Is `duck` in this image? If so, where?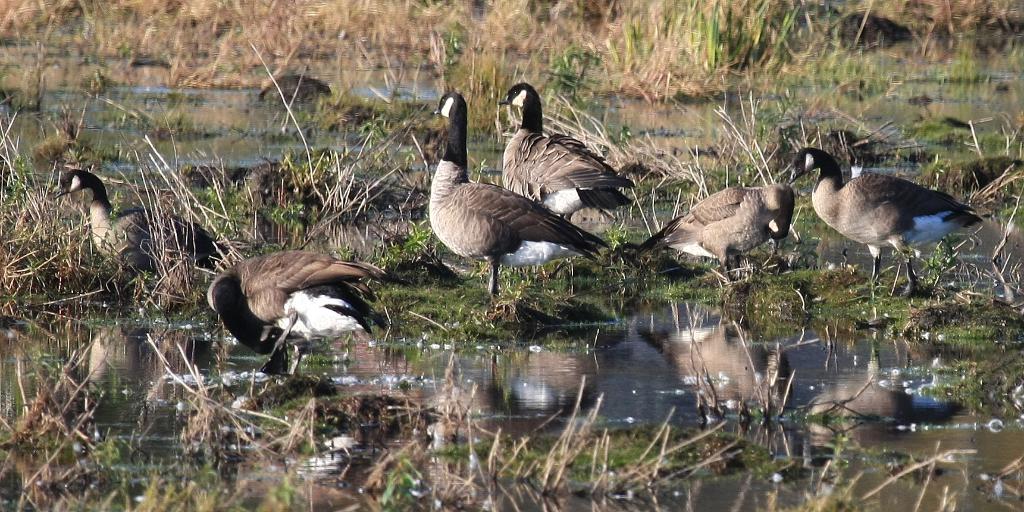
Yes, at bbox=(207, 268, 399, 378).
